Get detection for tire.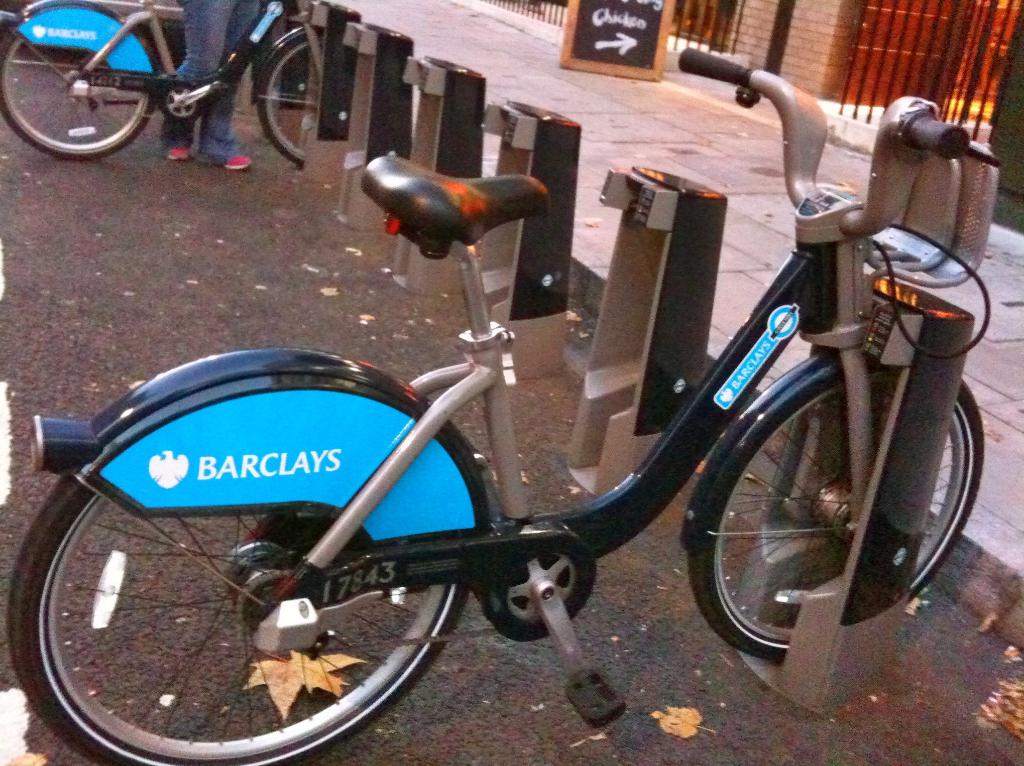
Detection: 259,31,323,166.
